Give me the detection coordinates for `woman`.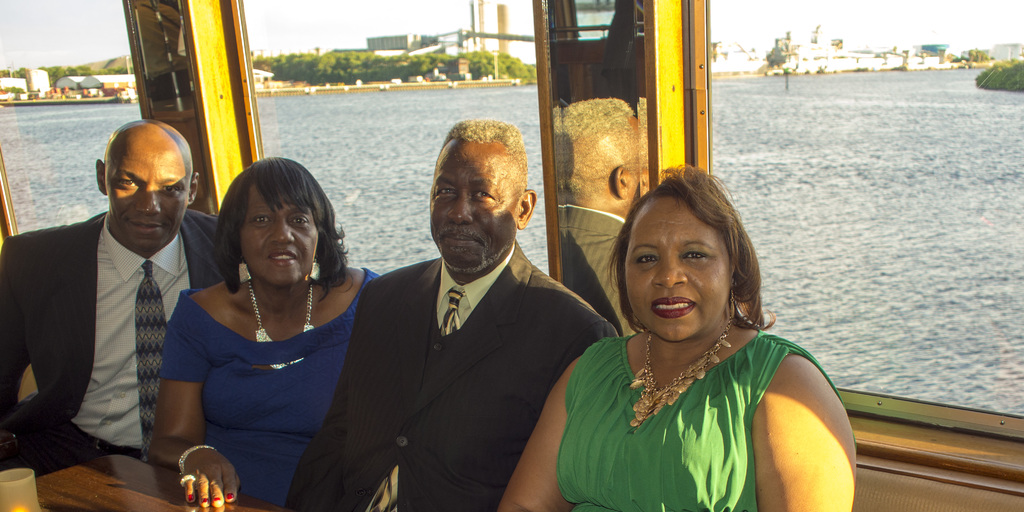
l=538, t=157, r=854, b=511.
